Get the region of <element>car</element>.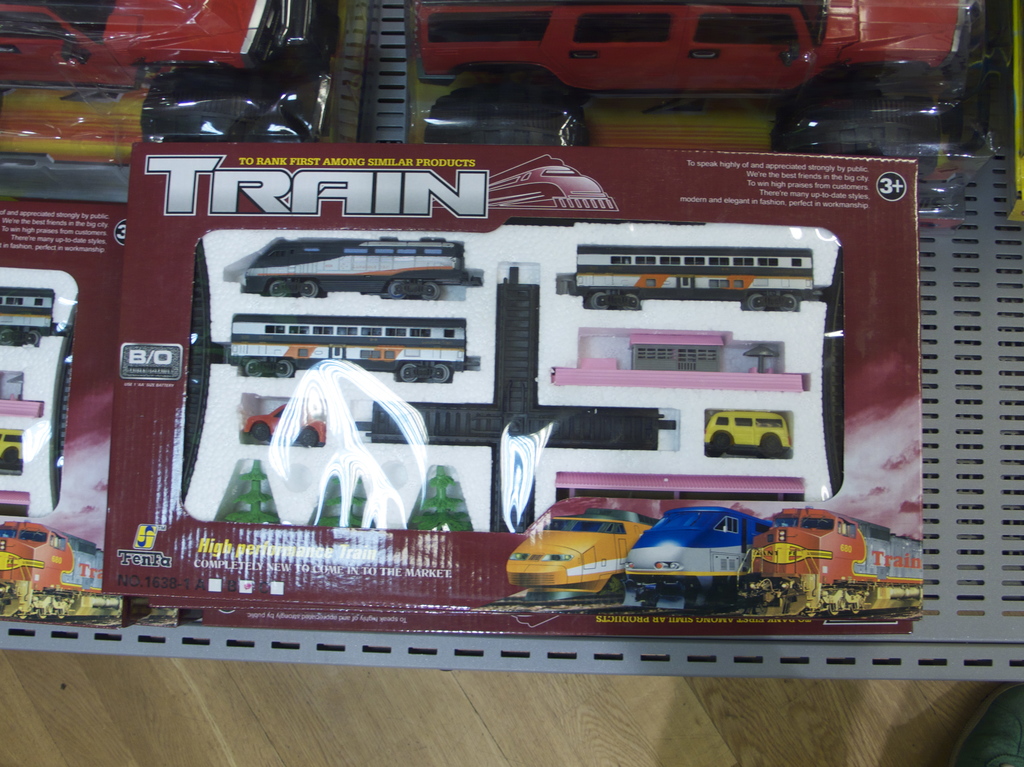
<region>409, 0, 973, 99</region>.
